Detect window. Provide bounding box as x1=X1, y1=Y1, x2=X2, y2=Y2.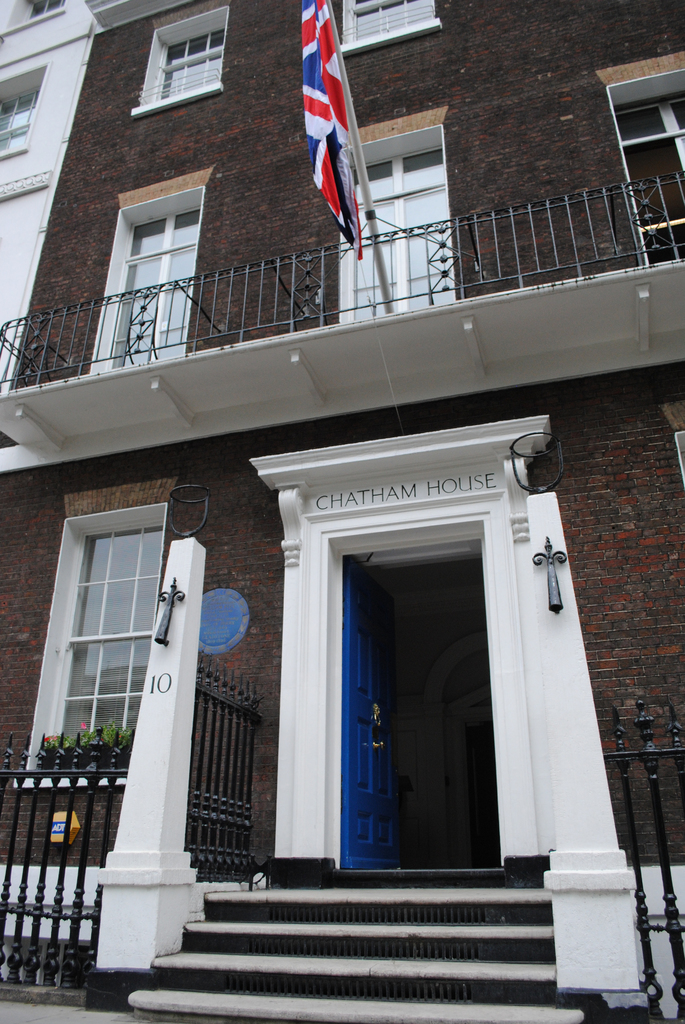
x1=132, y1=3, x2=232, y2=114.
